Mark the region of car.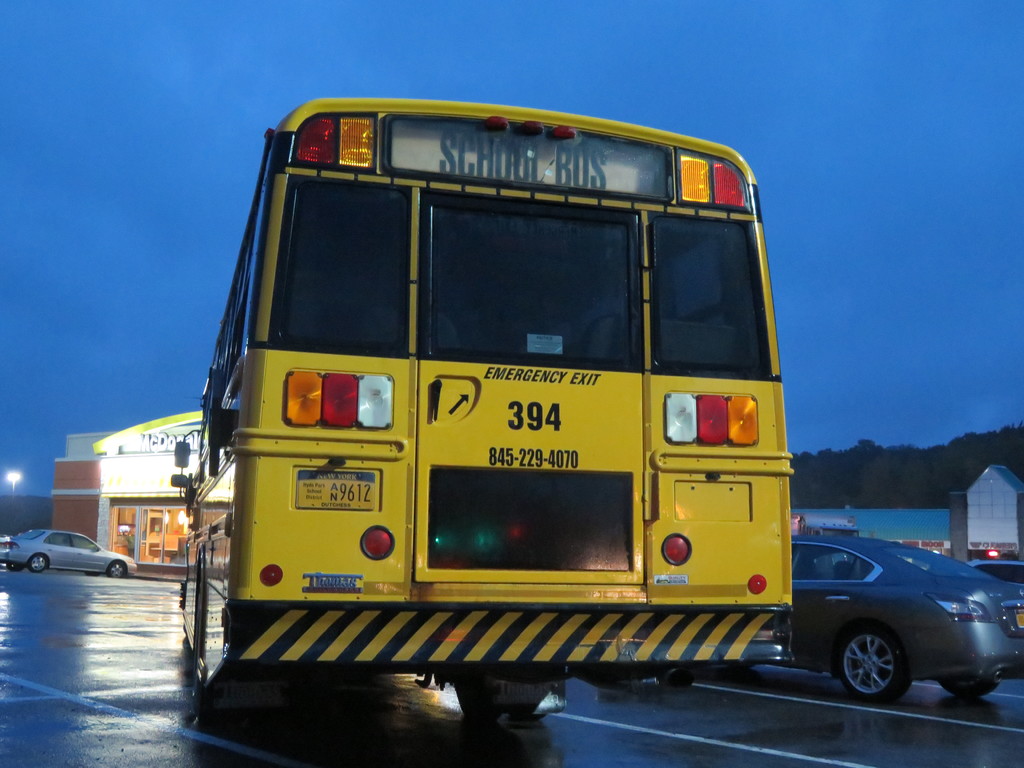
Region: left=659, top=537, right=1023, bottom=698.
